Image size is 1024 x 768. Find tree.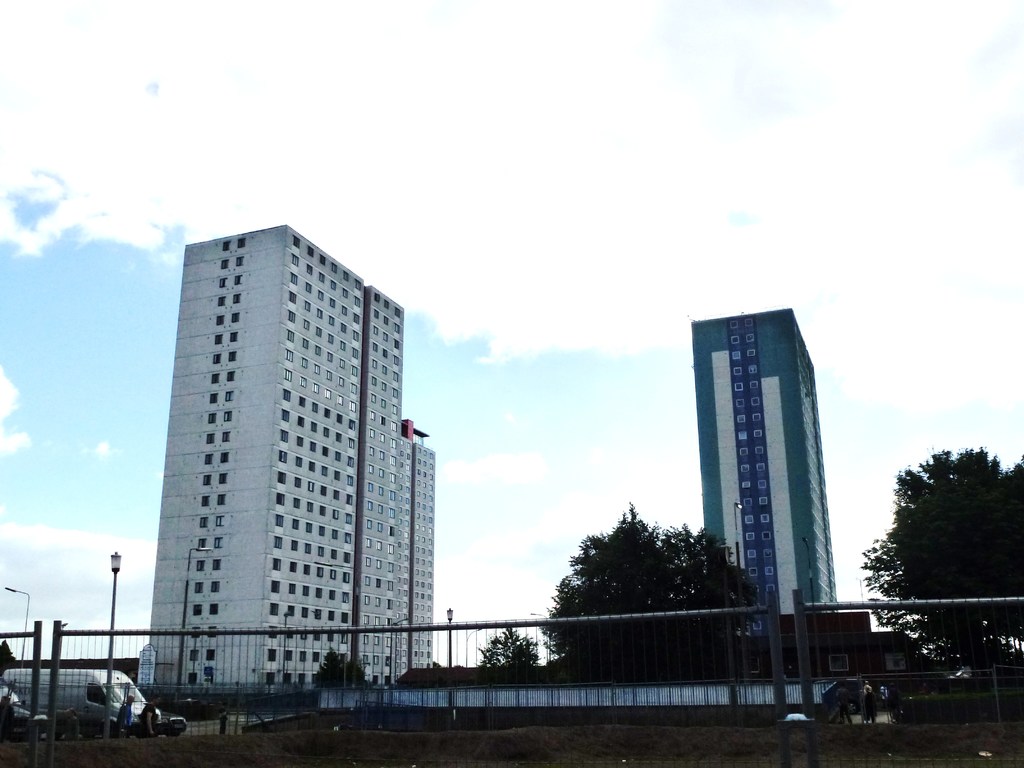
box=[1005, 454, 1023, 663].
